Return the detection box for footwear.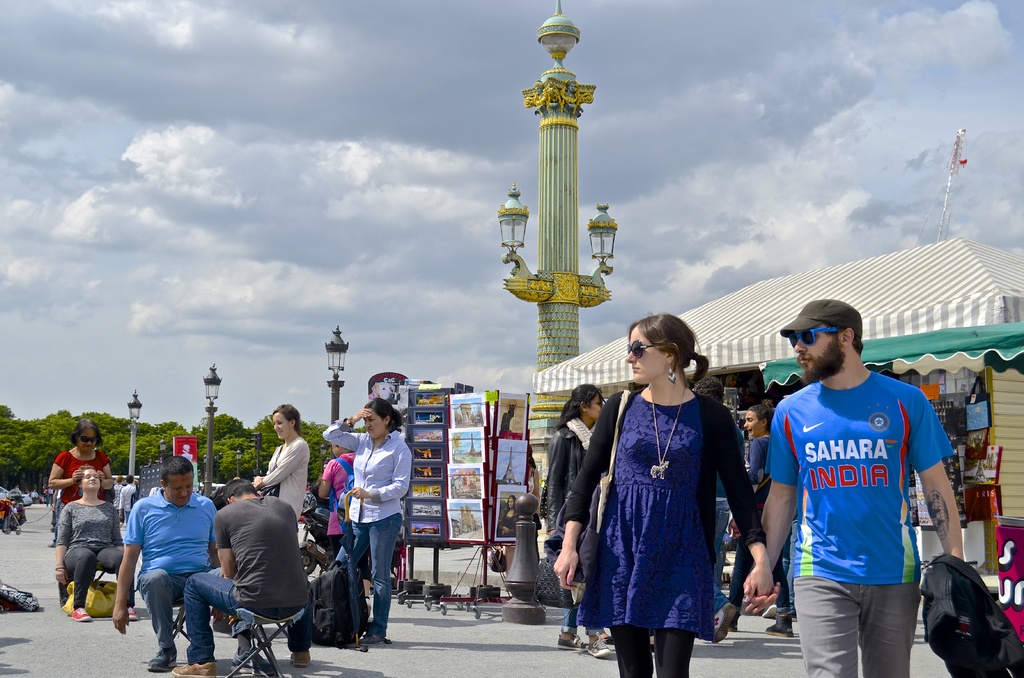
(172, 662, 214, 675).
